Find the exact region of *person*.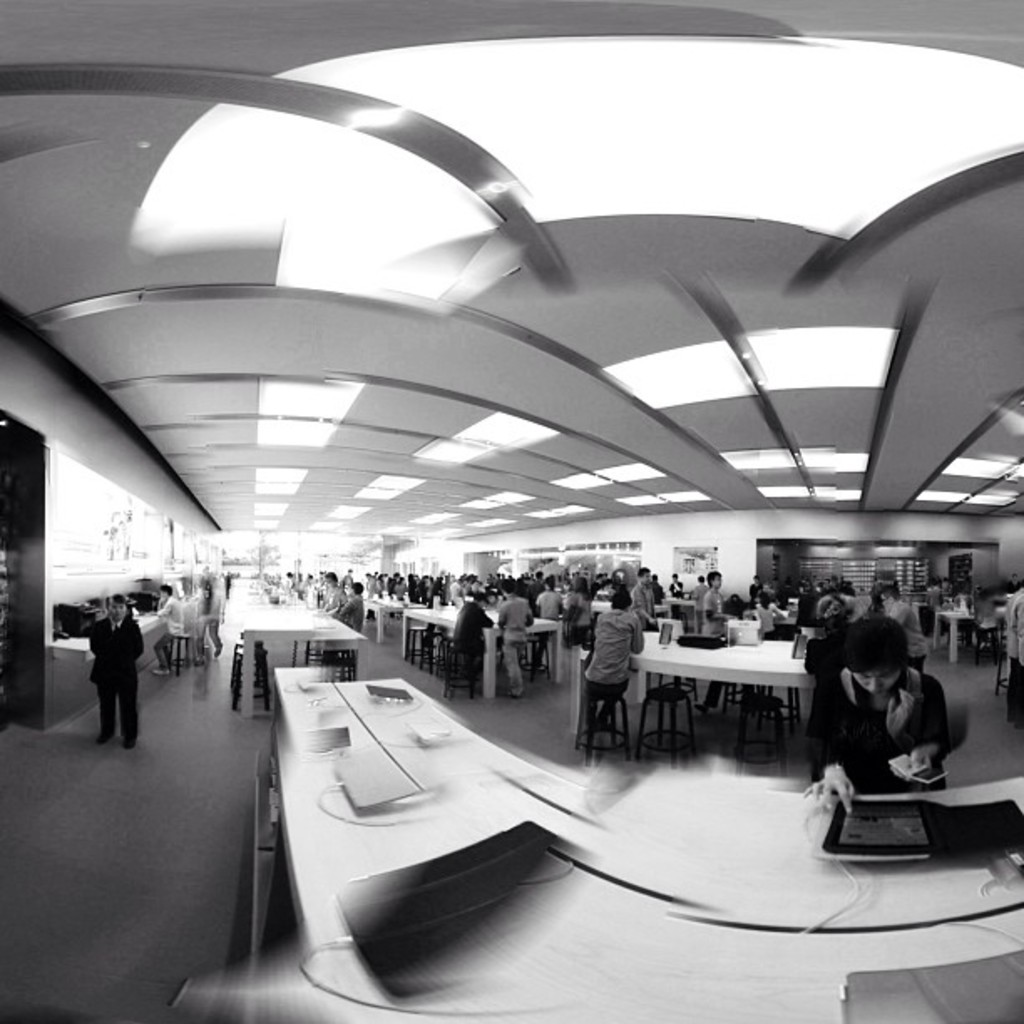
Exact region: select_region(738, 589, 795, 634).
